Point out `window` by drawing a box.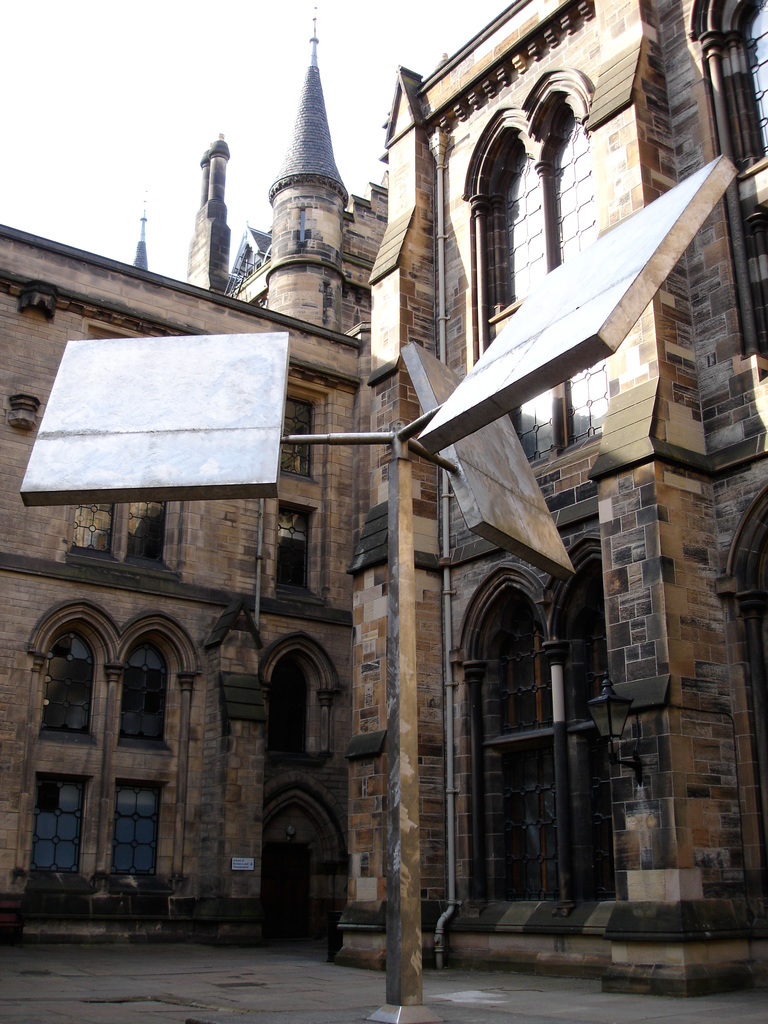
box(114, 777, 163, 875).
